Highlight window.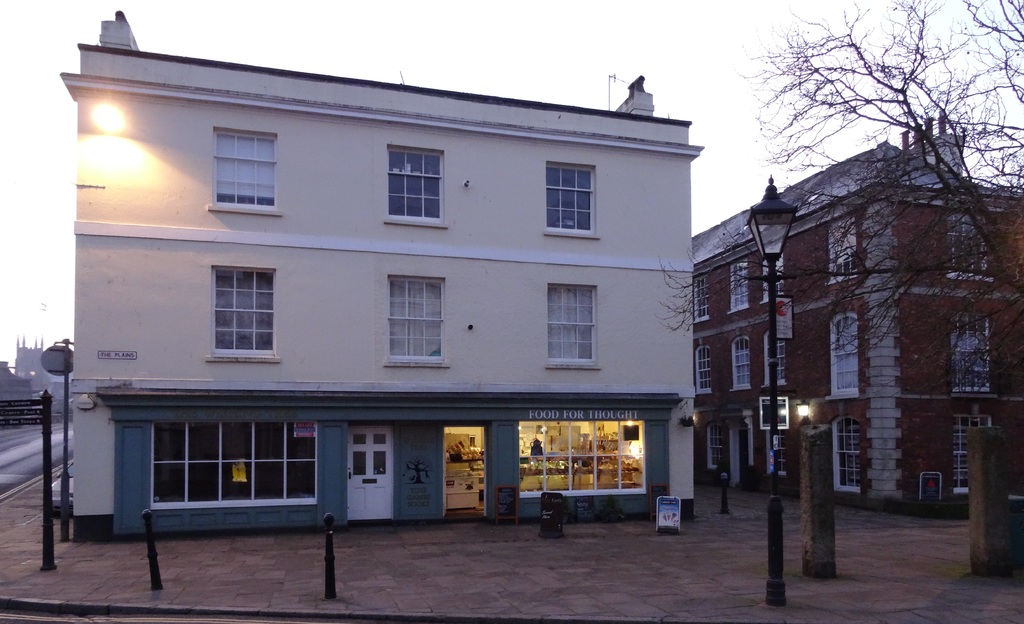
Highlighted region: <bbox>952, 215, 1002, 286</bbox>.
